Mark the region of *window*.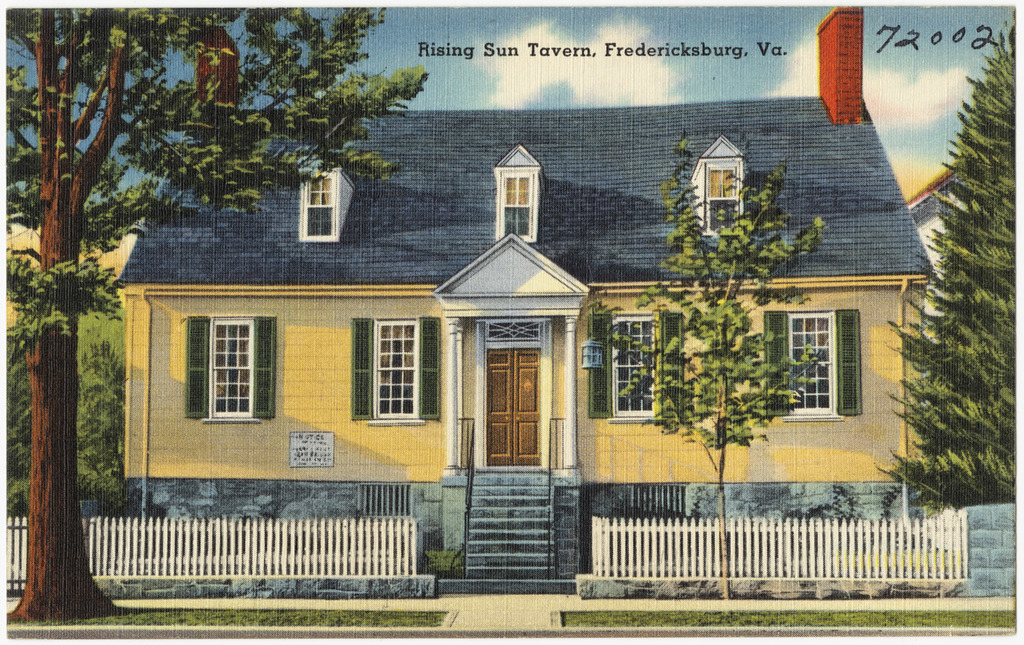
Region: <bbox>690, 133, 745, 237</bbox>.
